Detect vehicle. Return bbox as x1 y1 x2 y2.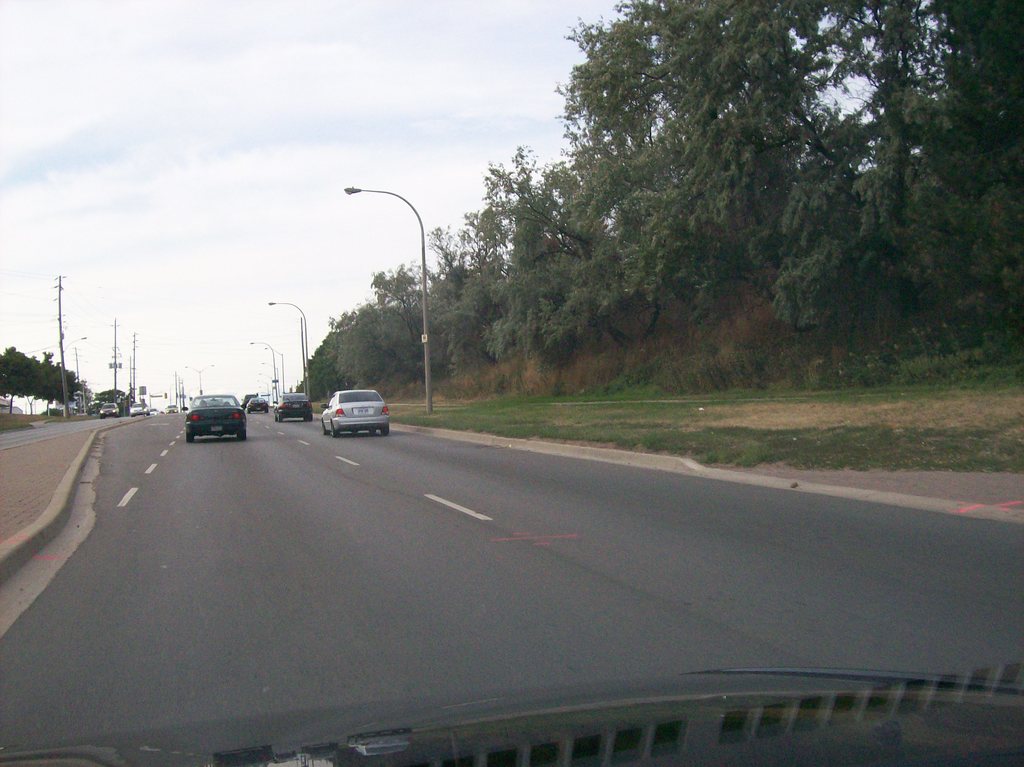
1 670 1023 766.
